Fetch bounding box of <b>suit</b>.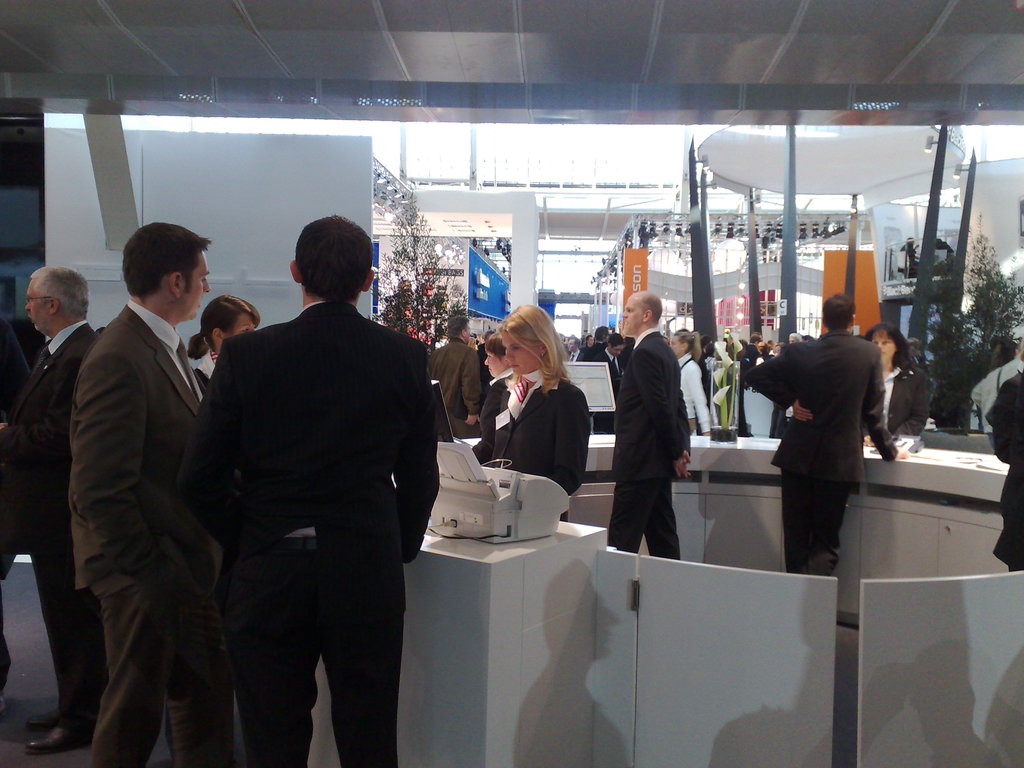
Bbox: rect(68, 301, 231, 767).
